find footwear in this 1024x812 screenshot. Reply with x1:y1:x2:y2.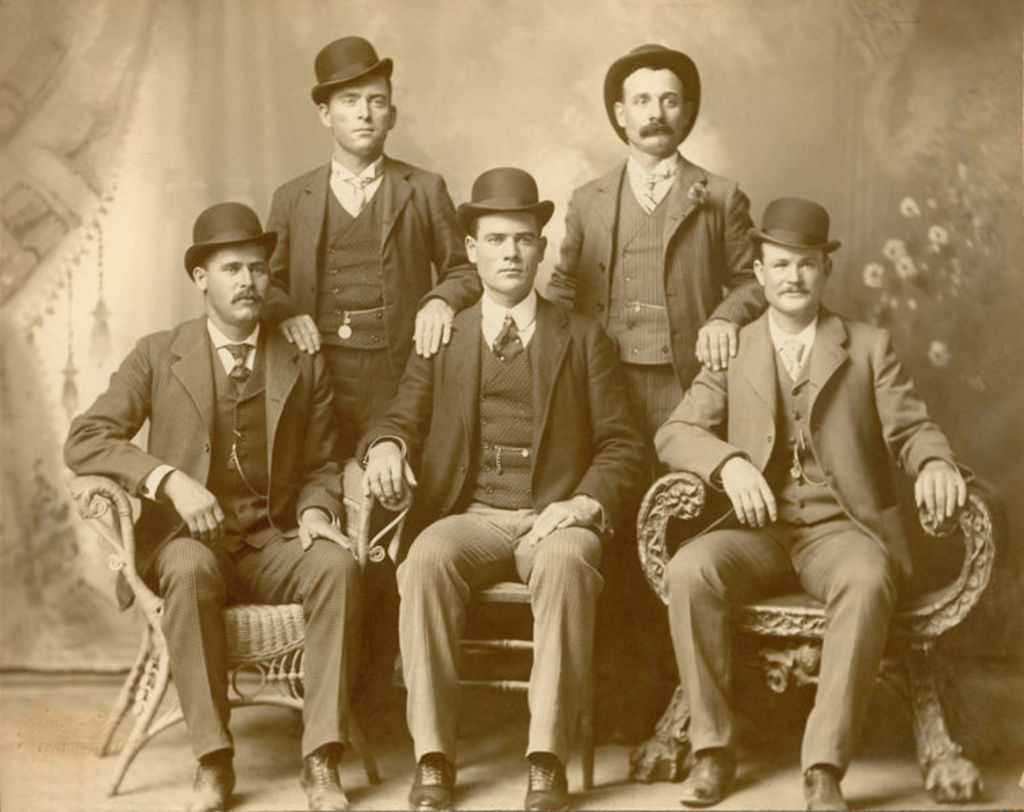
295:746:346:811.
